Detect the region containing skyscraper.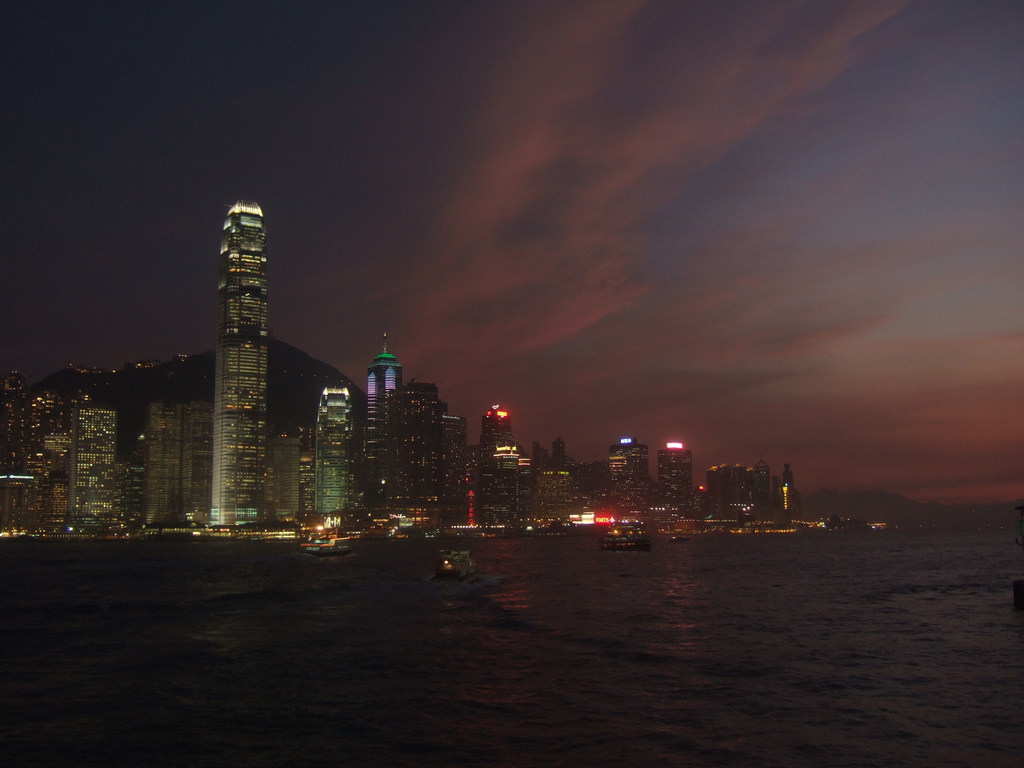
pyautogui.locateOnScreen(208, 200, 270, 525).
